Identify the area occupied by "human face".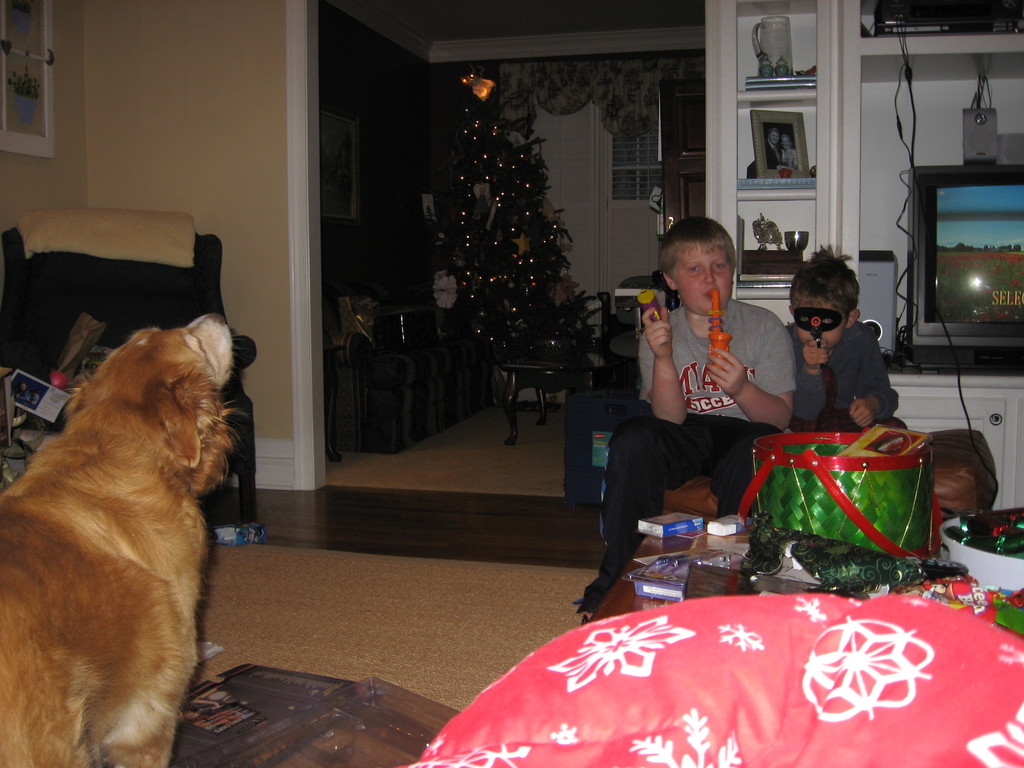
Area: BBox(671, 244, 732, 317).
